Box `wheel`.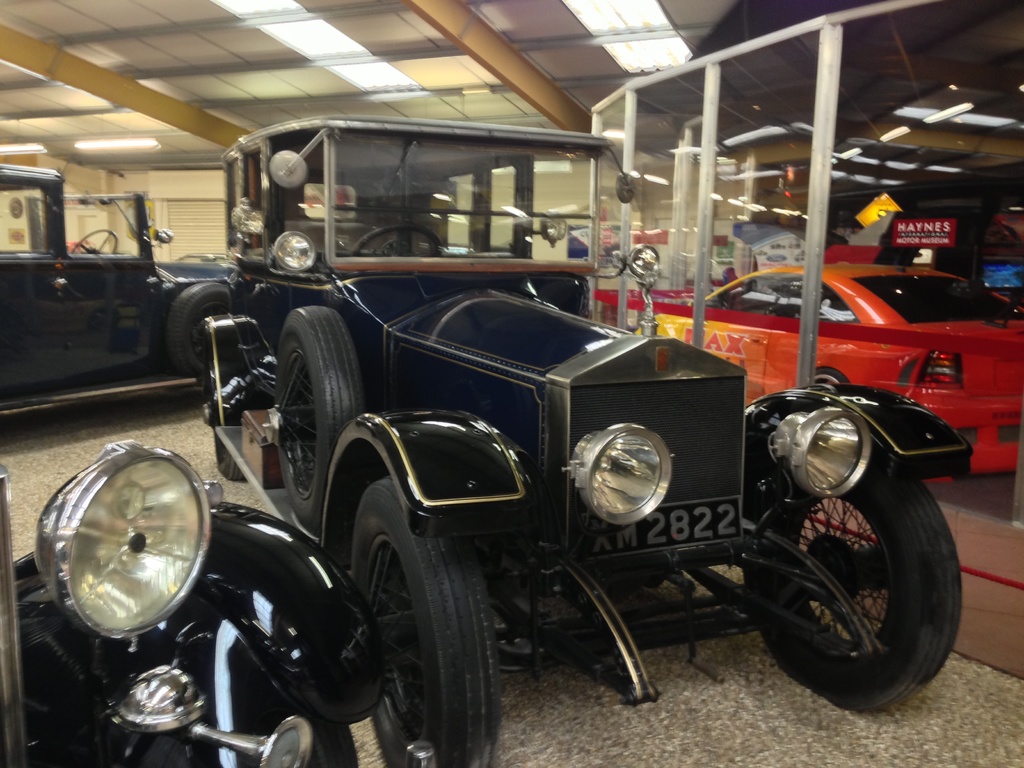
[739, 458, 964, 712].
